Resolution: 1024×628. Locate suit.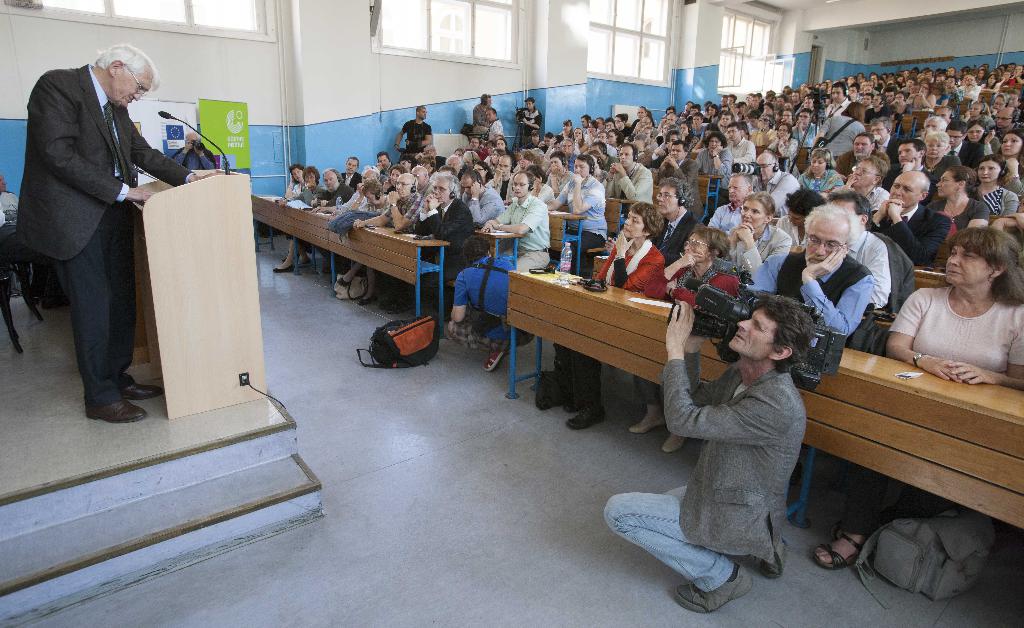
Rect(417, 200, 475, 316).
